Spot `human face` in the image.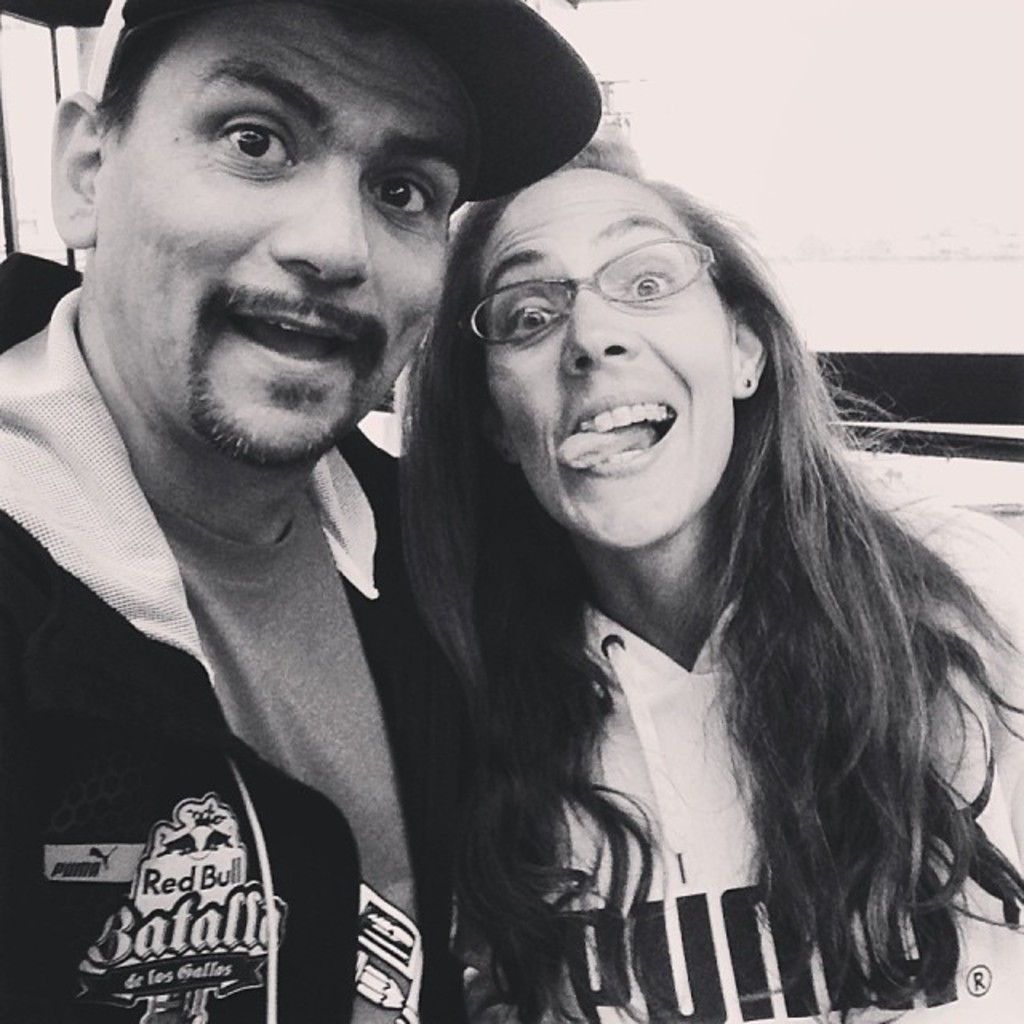
`human face` found at x1=469, y1=171, x2=733, y2=555.
